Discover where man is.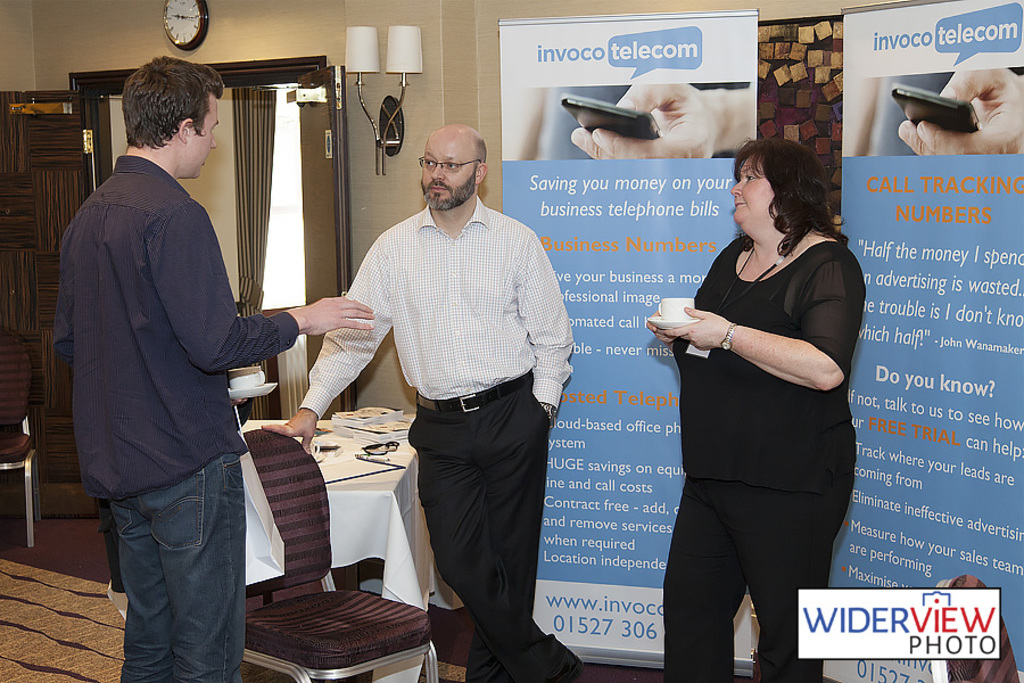
Discovered at [x1=50, y1=55, x2=374, y2=682].
